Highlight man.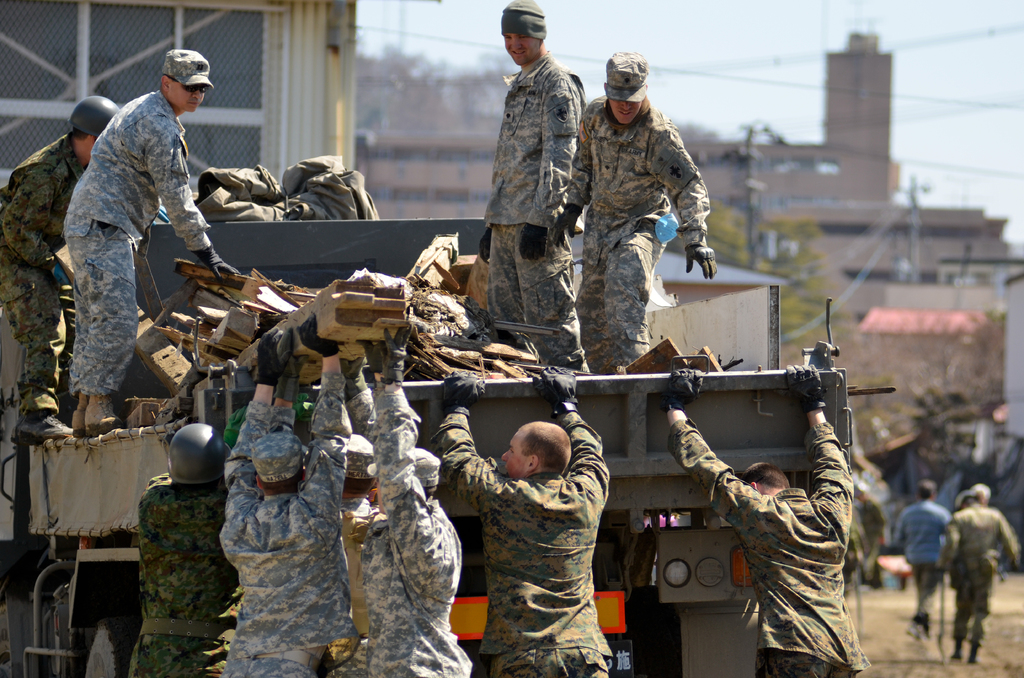
Highlighted region: <bbox>554, 55, 722, 382</bbox>.
